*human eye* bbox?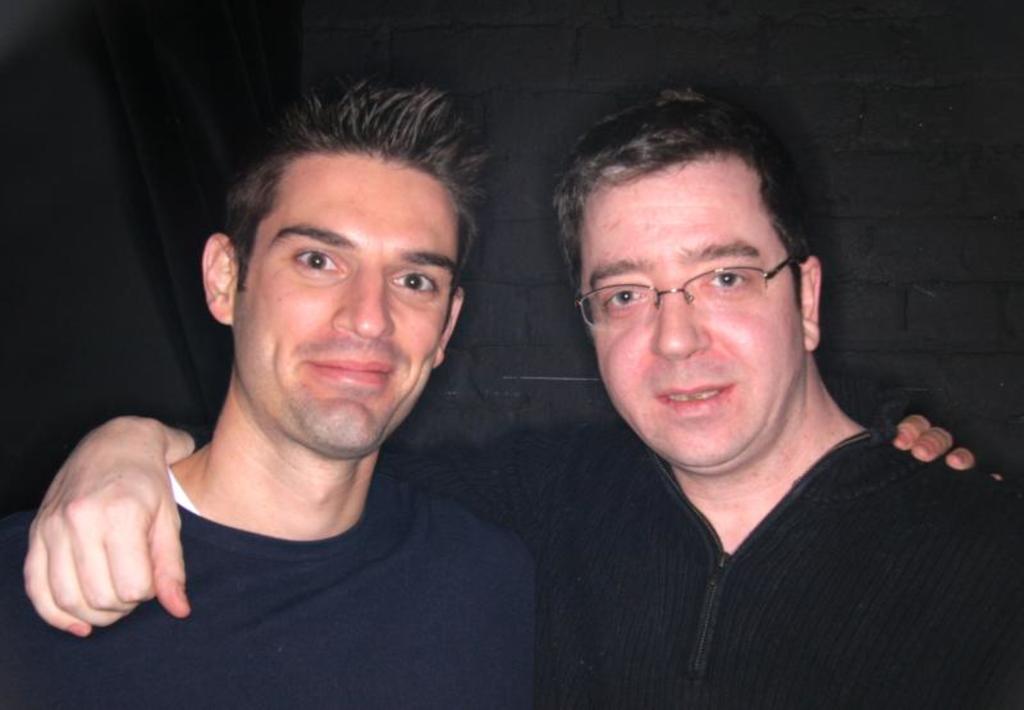
{"x1": 284, "y1": 247, "x2": 347, "y2": 278}
